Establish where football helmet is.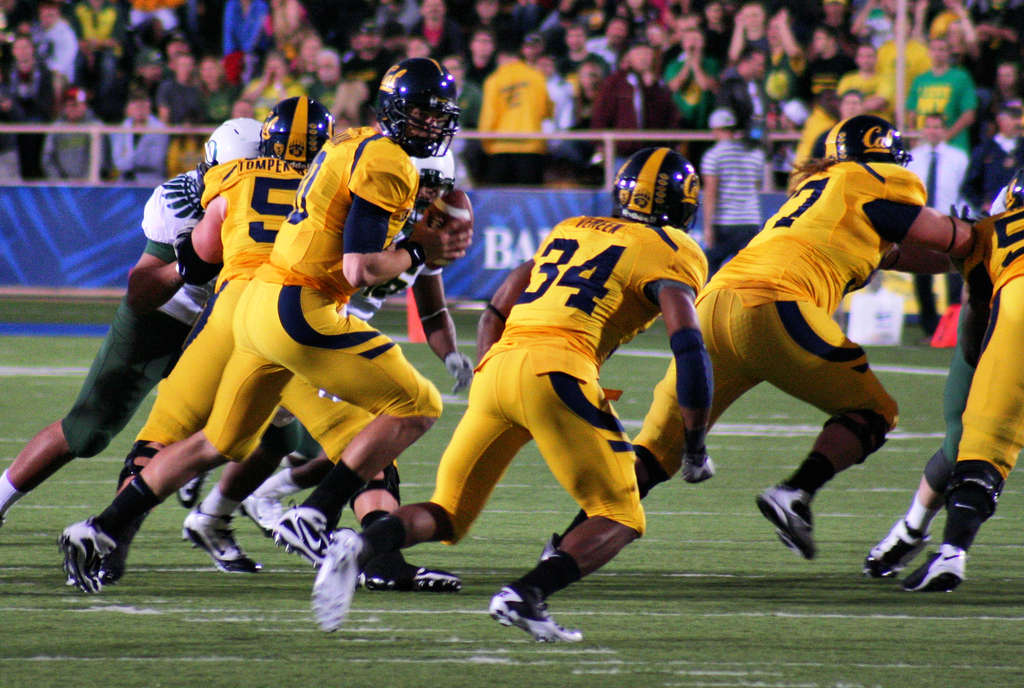
Established at detection(612, 145, 698, 229).
